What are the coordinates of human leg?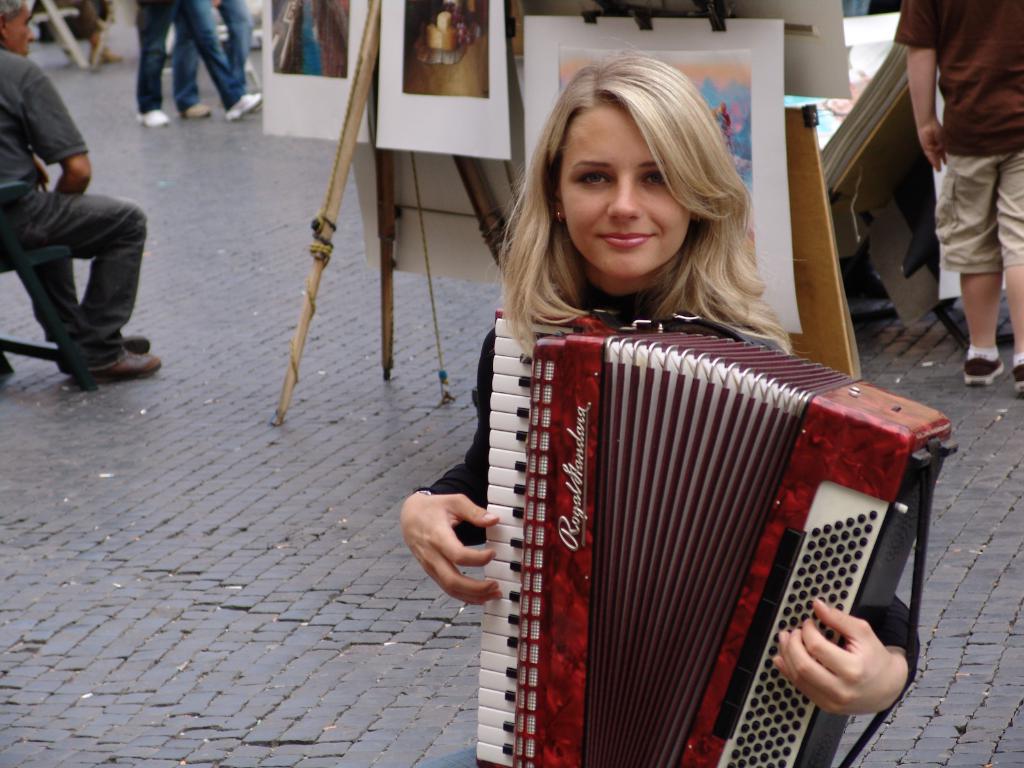
bbox=(963, 276, 1006, 395).
